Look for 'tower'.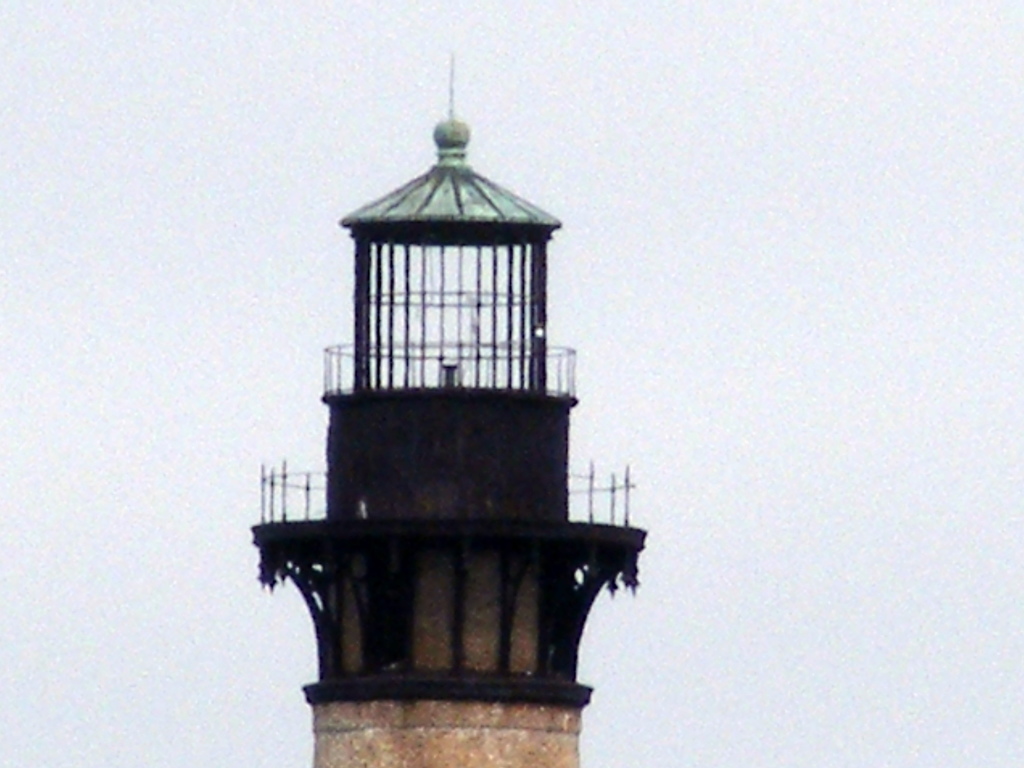
Found: x1=241 y1=40 x2=617 y2=747.
